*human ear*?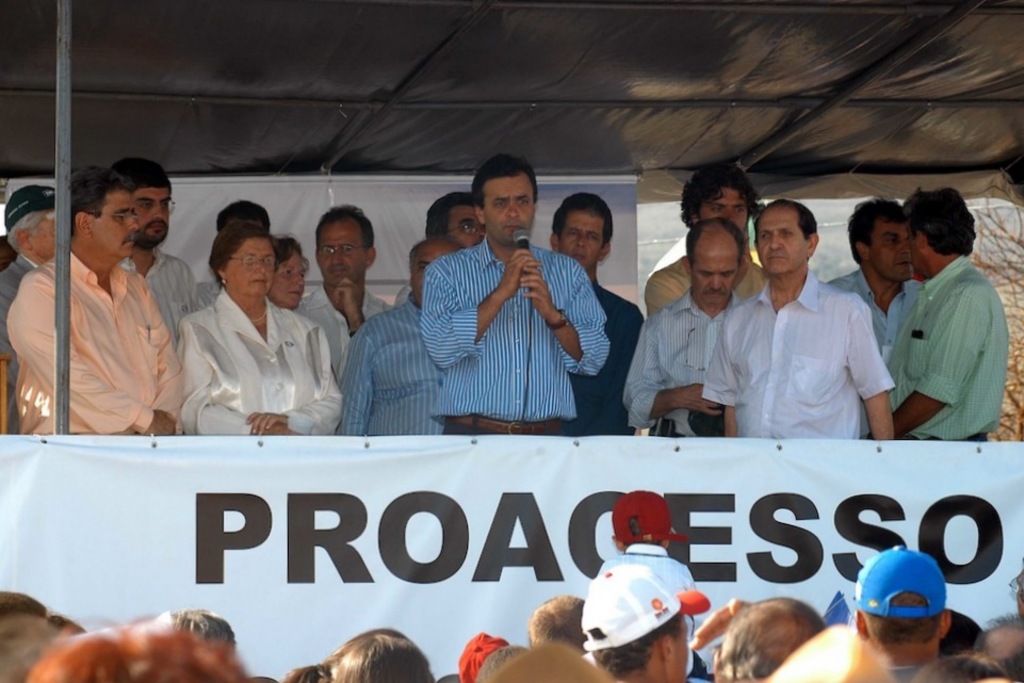
select_region(599, 241, 612, 258)
